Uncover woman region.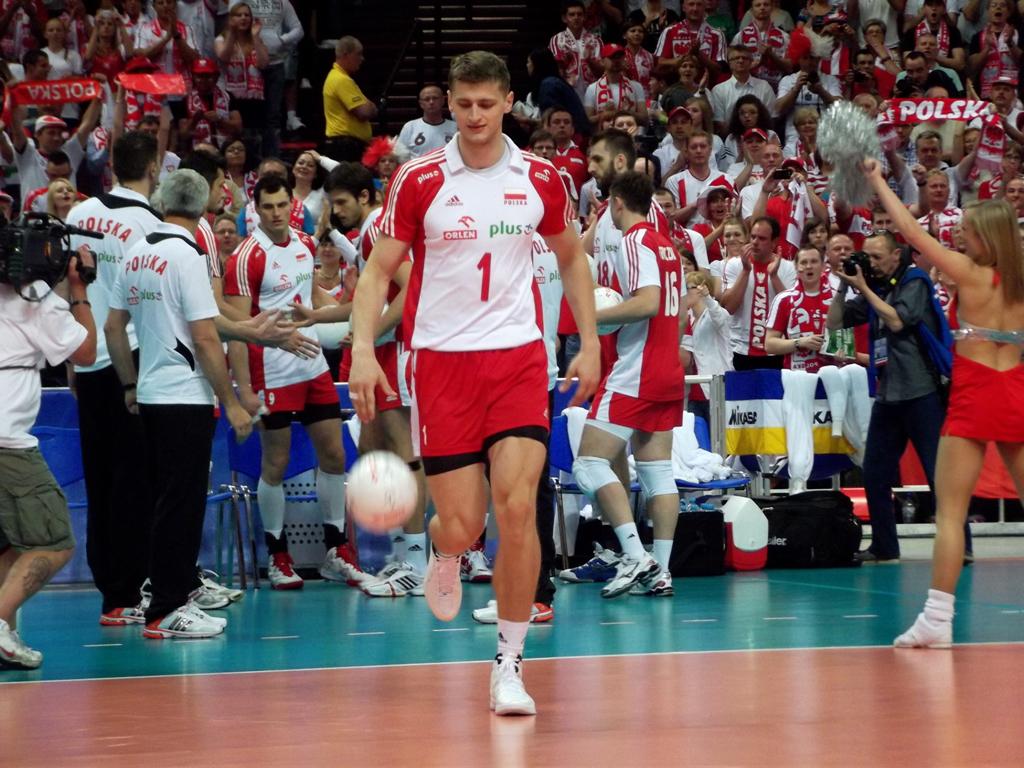
Uncovered: {"left": 797, "top": 214, "right": 829, "bottom": 255}.
